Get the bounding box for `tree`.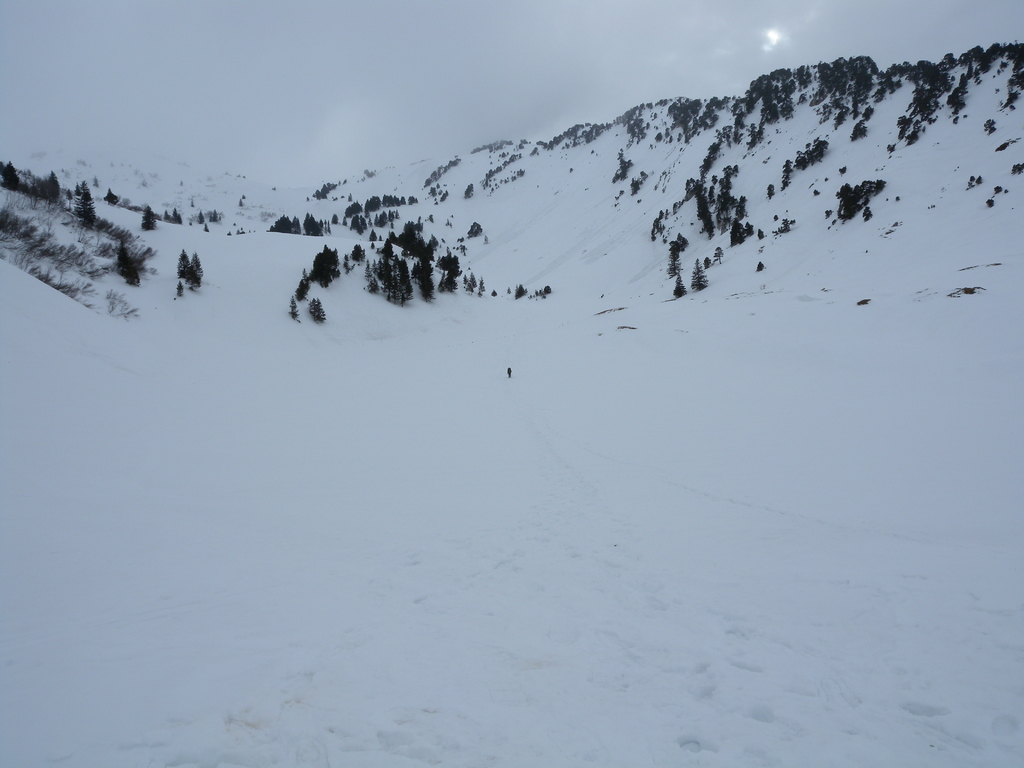
345/198/361/220.
